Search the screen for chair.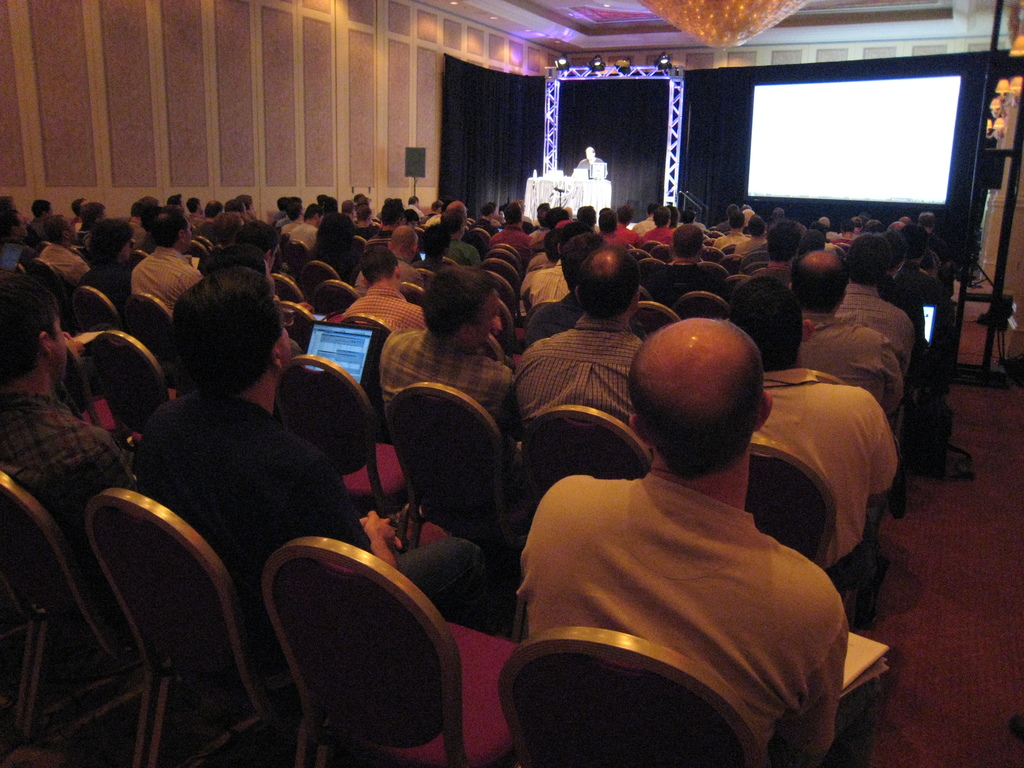
Found at 268/352/415/558.
